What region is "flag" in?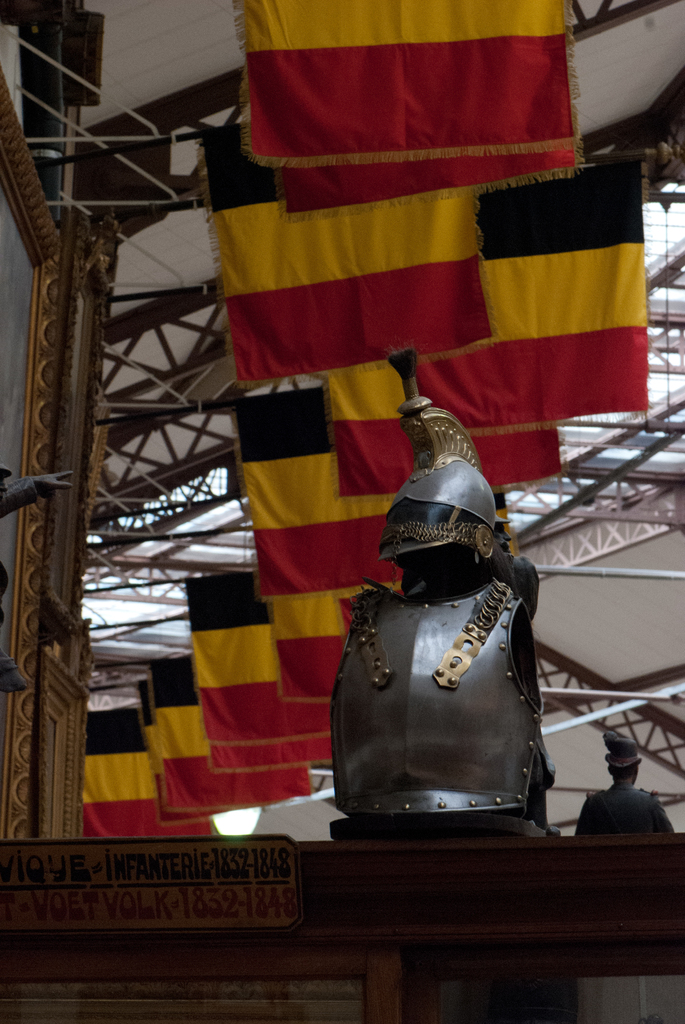
<bbox>229, 381, 526, 602</bbox>.
